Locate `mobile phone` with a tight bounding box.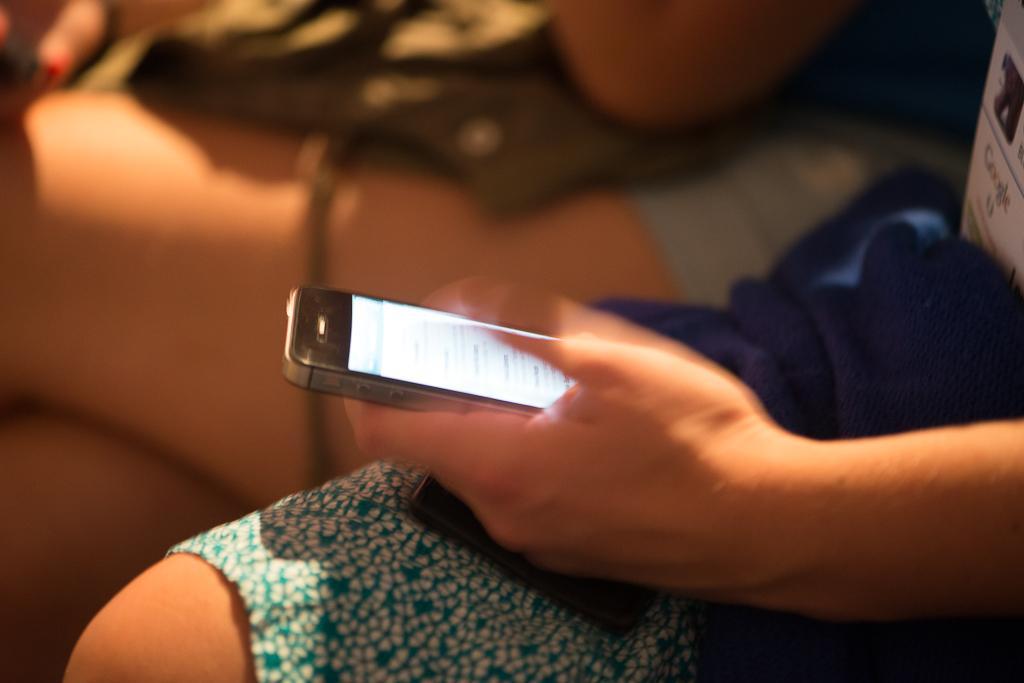
box(263, 286, 694, 444).
